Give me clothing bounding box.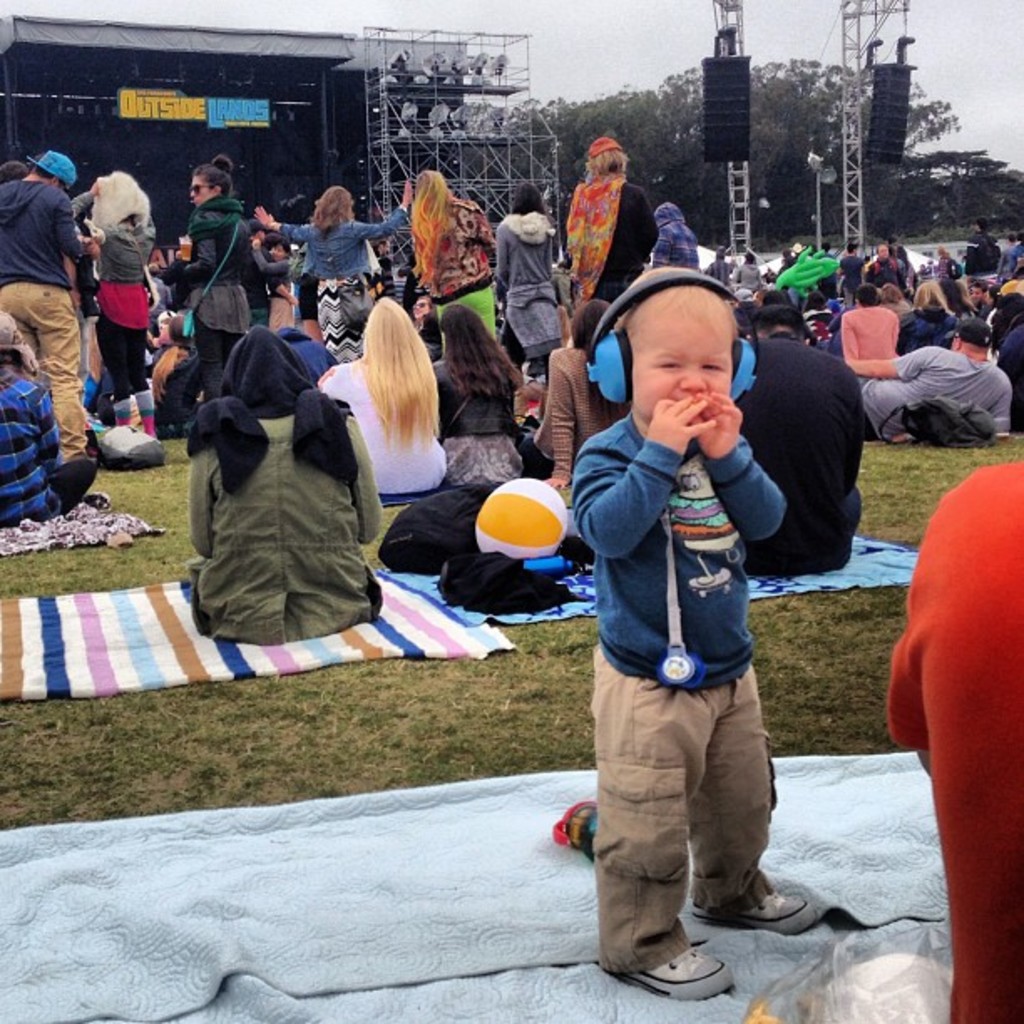
184/326/412/631.
